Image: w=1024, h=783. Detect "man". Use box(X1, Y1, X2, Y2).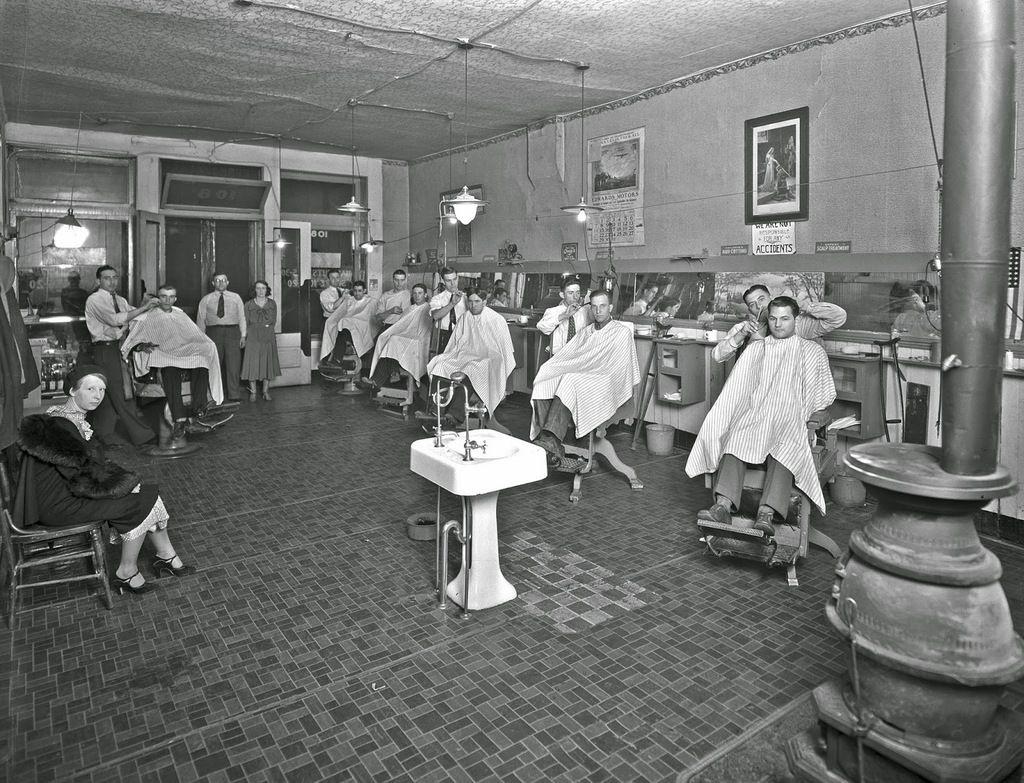
box(426, 287, 513, 422).
